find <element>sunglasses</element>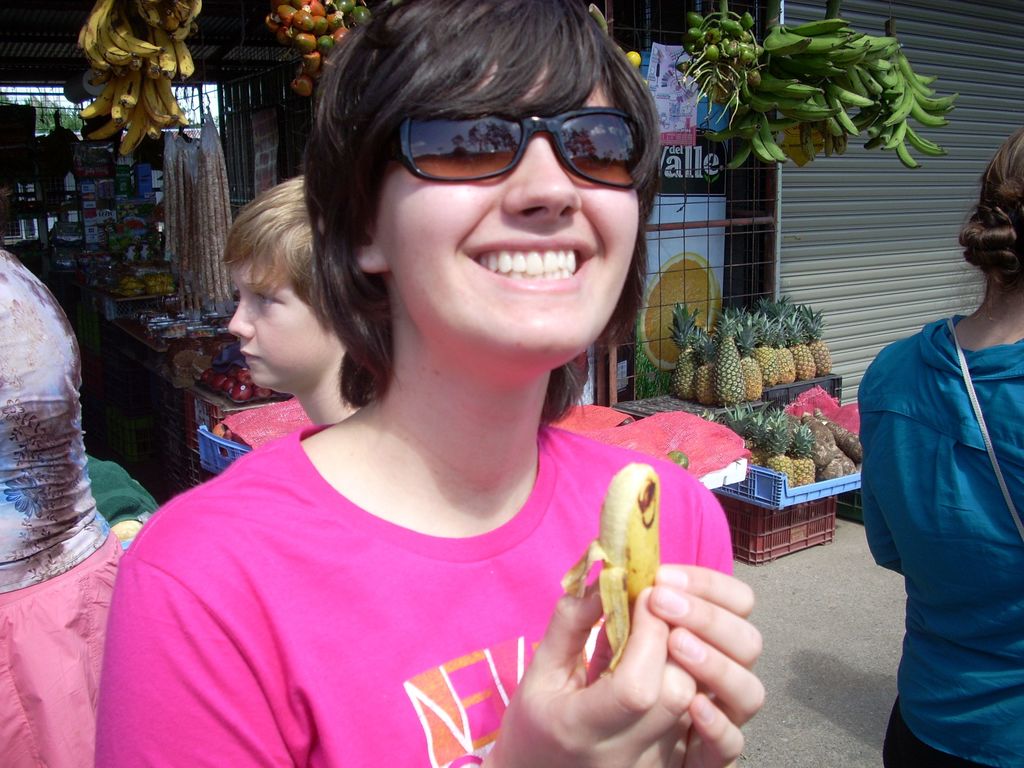
(left=399, top=101, right=646, bottom=191)
